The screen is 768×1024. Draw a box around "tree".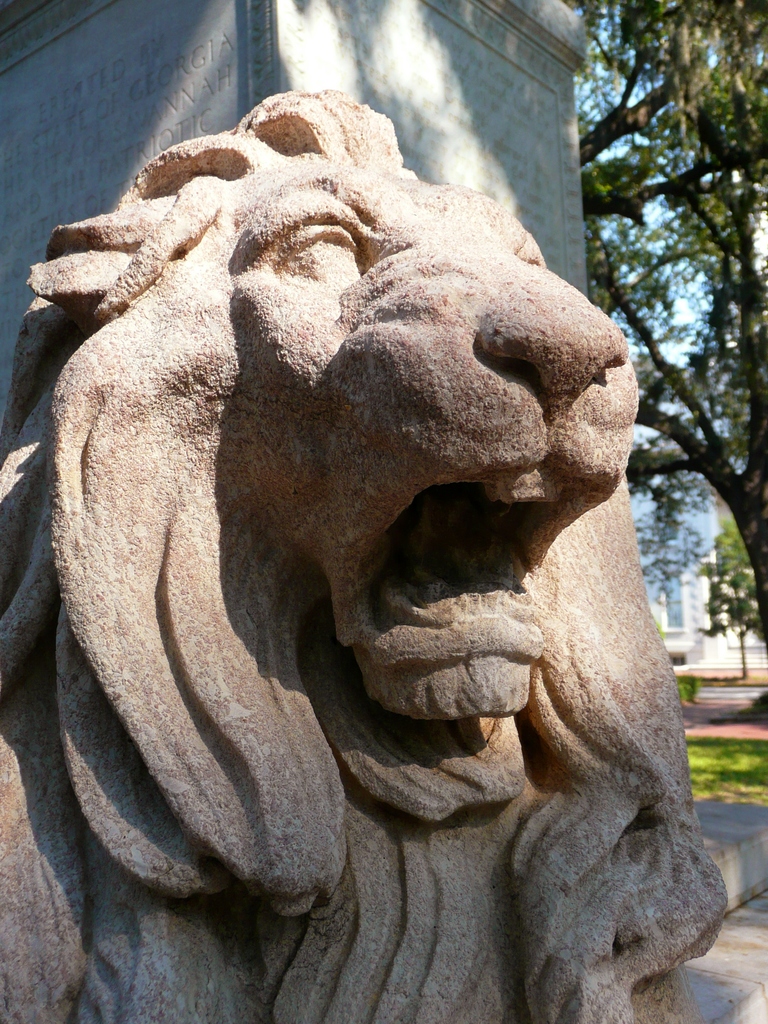
(717, 520, 756, 569).
